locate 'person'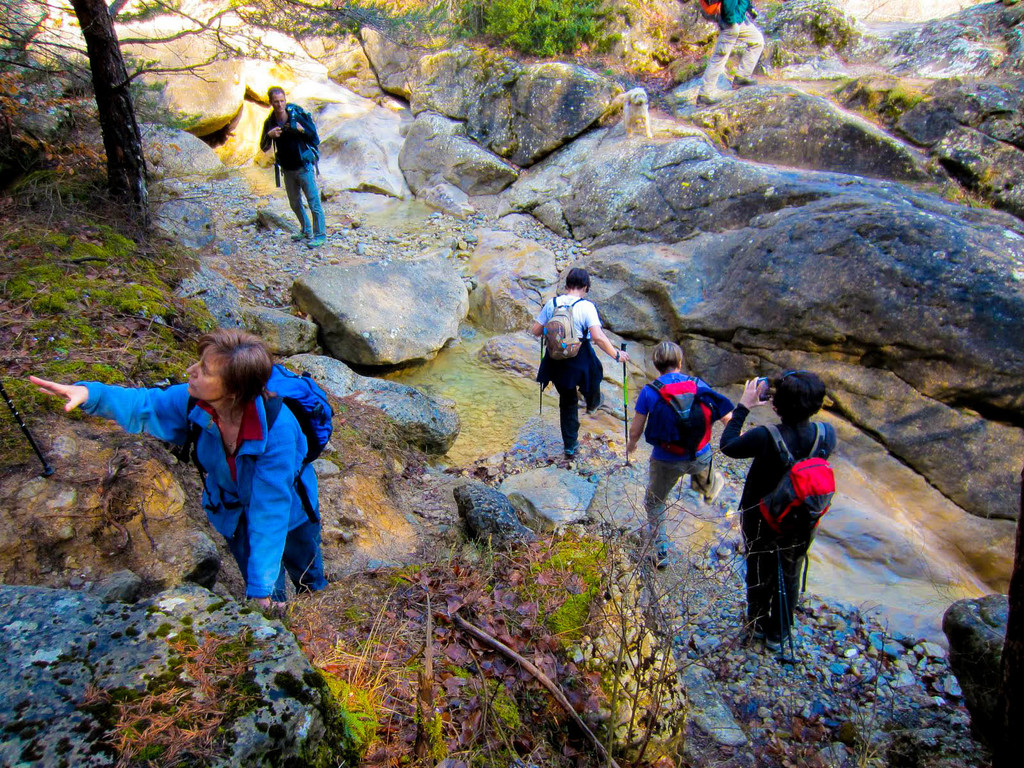
box(28, 323, 328, 609)
